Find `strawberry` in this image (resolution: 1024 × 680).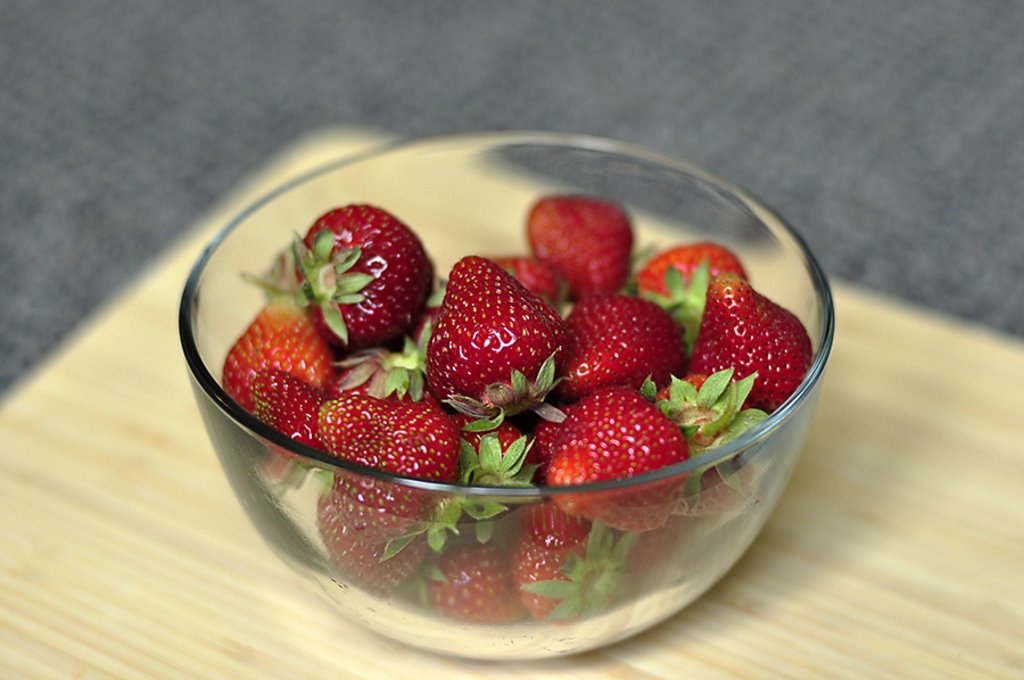
bbox=(307, 383, 465, 538).
